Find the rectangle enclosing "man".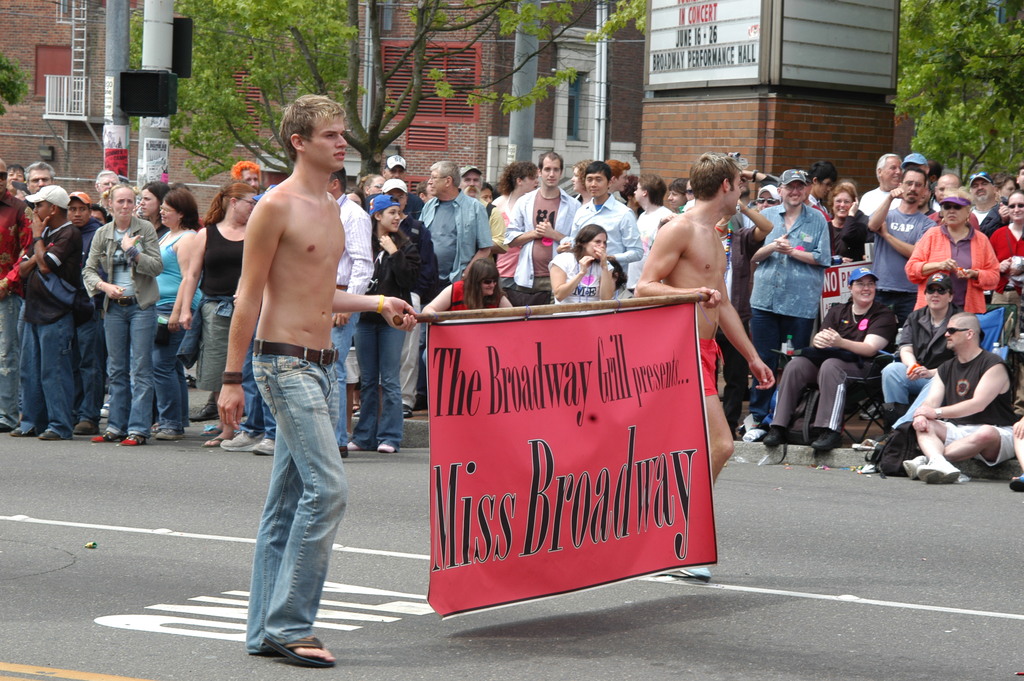
l=855, t=154, r=908, b=214.
